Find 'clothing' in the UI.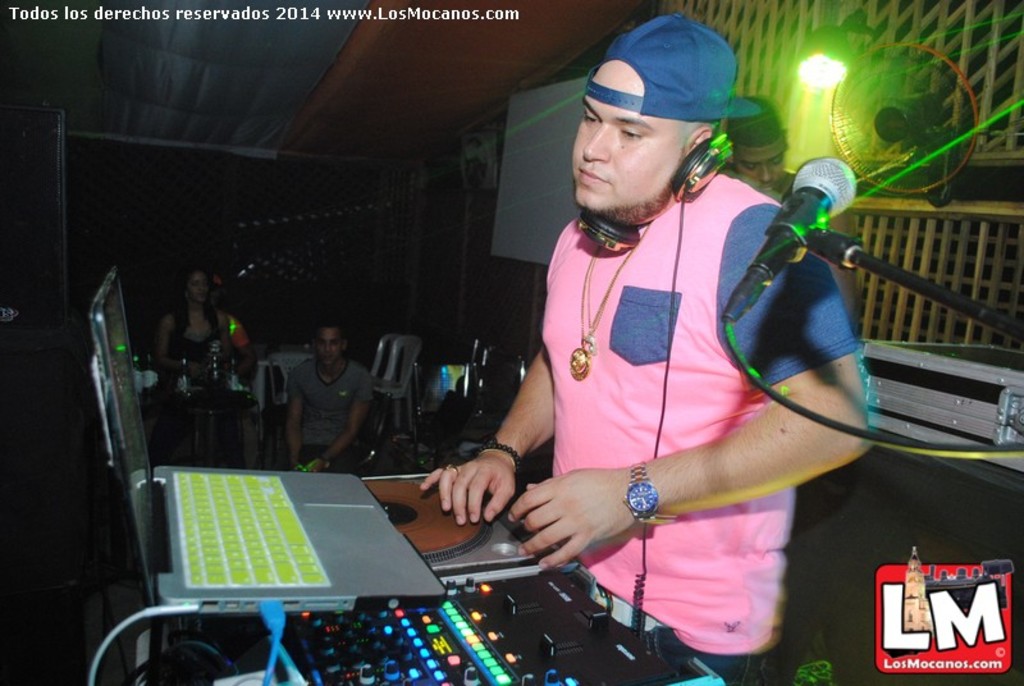
UI element at [x1=168, y1=310, x2=237, y2=421].
